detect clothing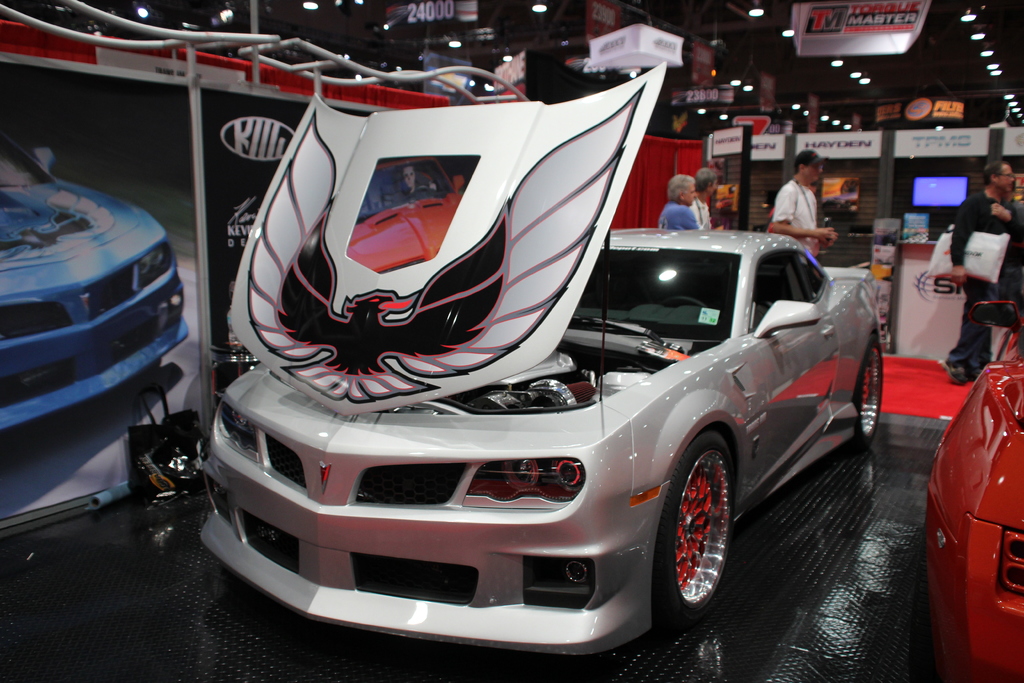
rect(693, 195, 714, 235)
